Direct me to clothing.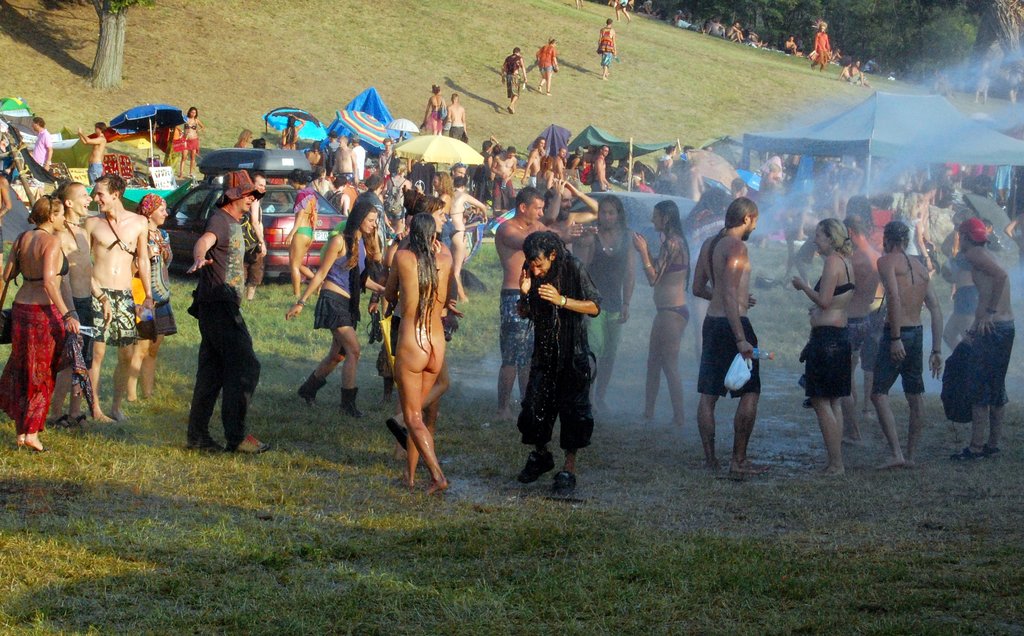
Direction: 534, 44, 556, 73.
